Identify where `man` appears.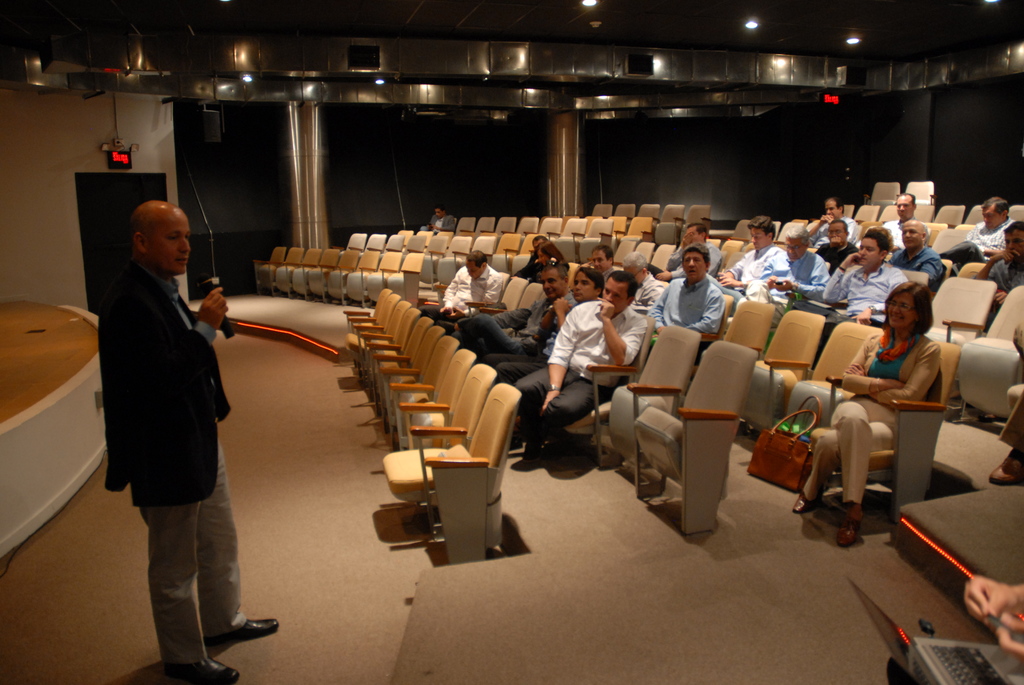
Appears at x1=876, y1=186, x2=931, y2=251.
